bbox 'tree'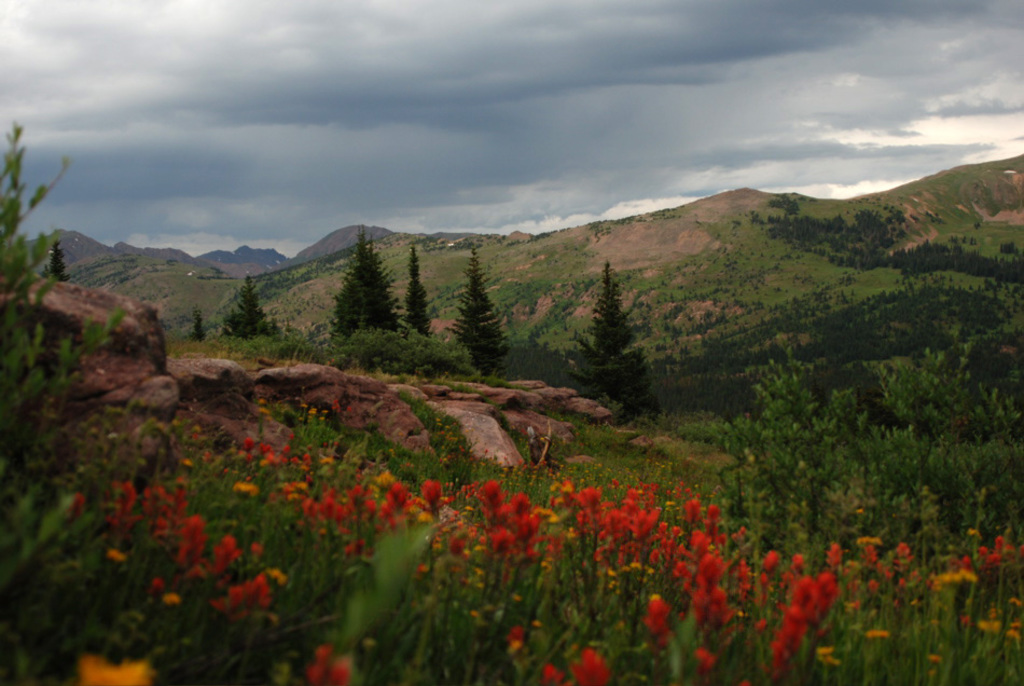
[188, 306, 212, 338]
